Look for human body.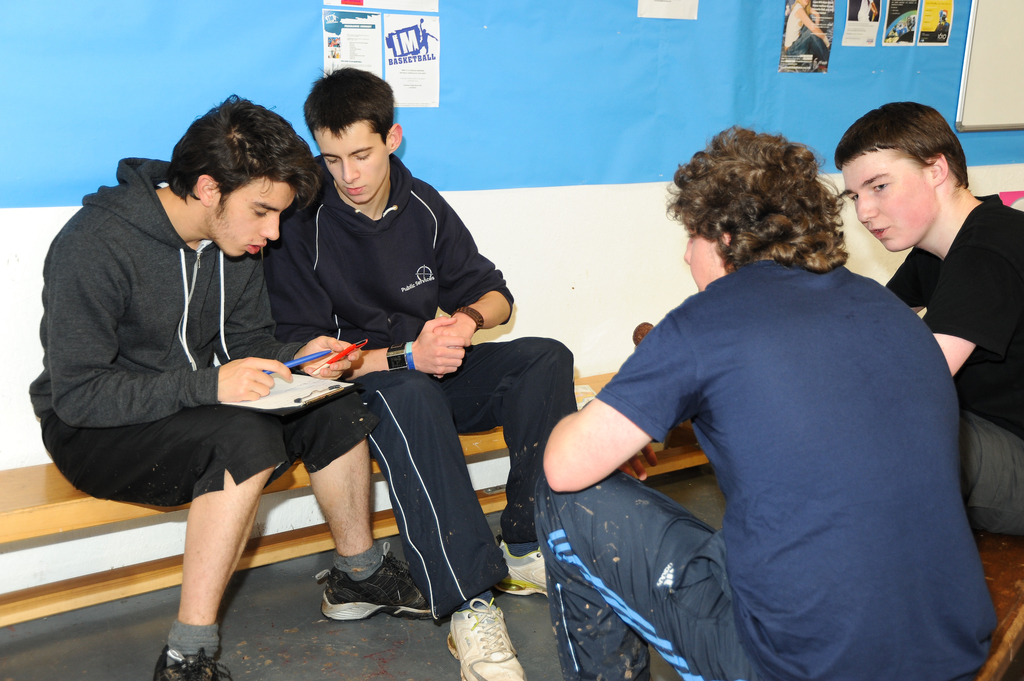
Found: select_region(886, 193, 1023, 540).
